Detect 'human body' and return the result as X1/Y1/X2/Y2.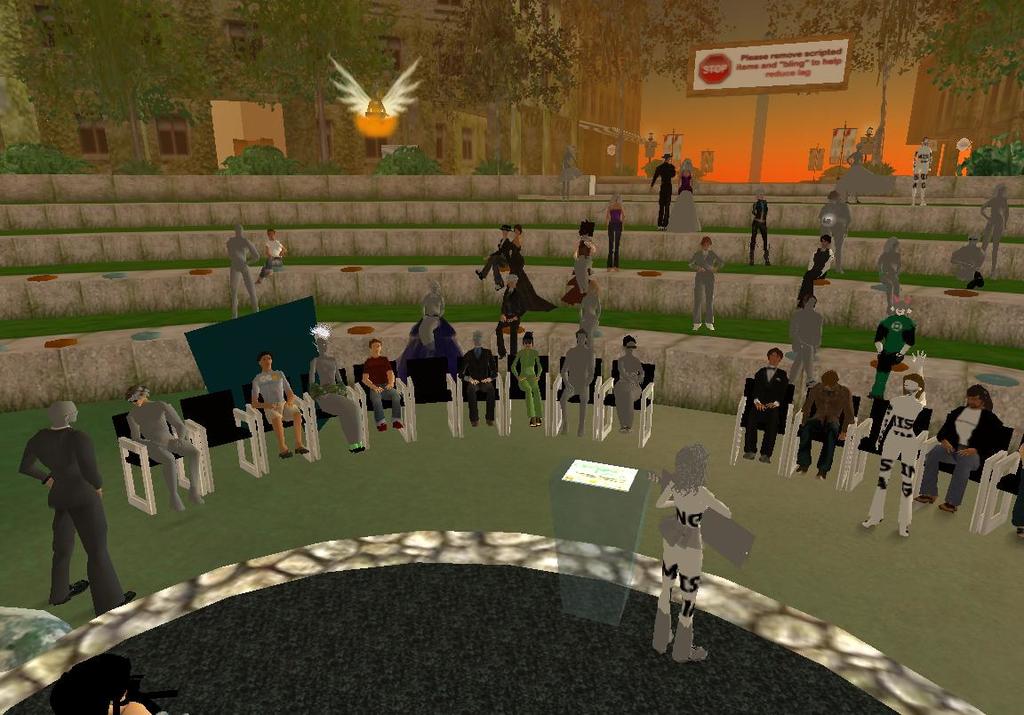
618/351/646/440.
